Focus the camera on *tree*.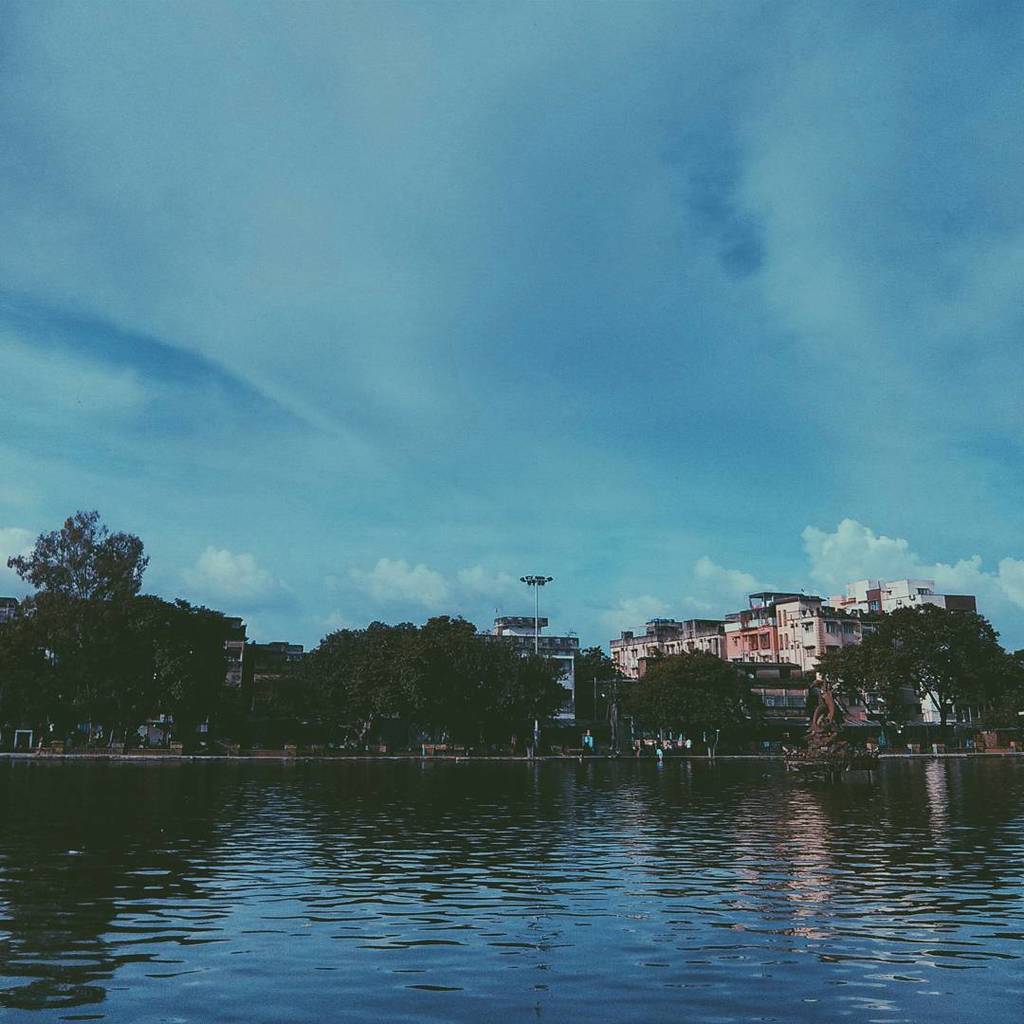
Focus region: [2,503,157,748].
